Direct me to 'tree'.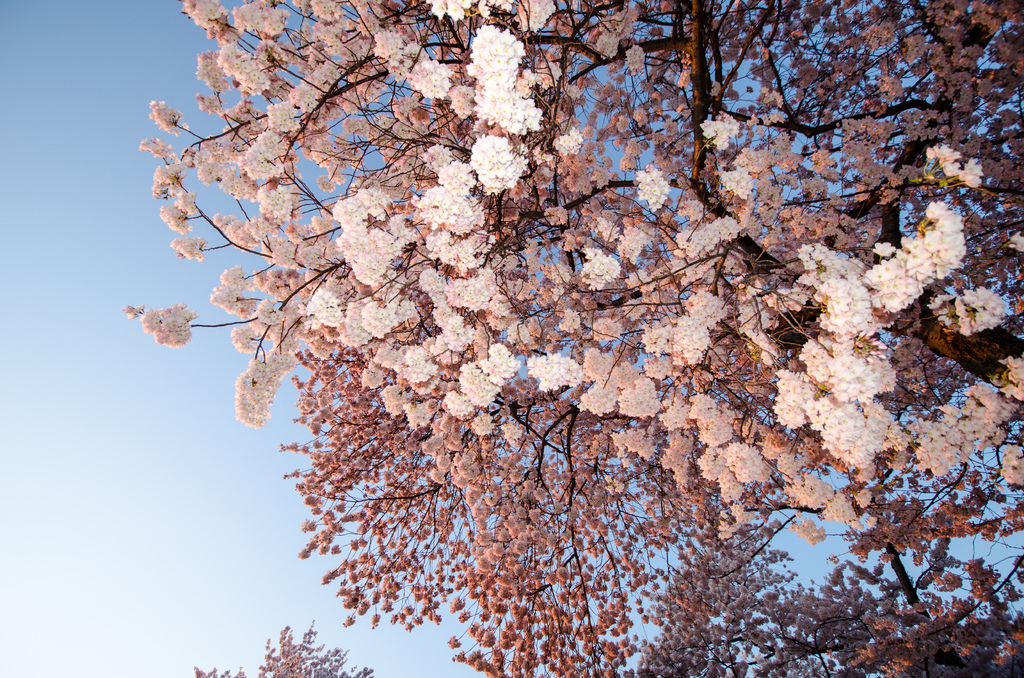
Direction: x1=194 y1=609 x2=375 y2=677.
